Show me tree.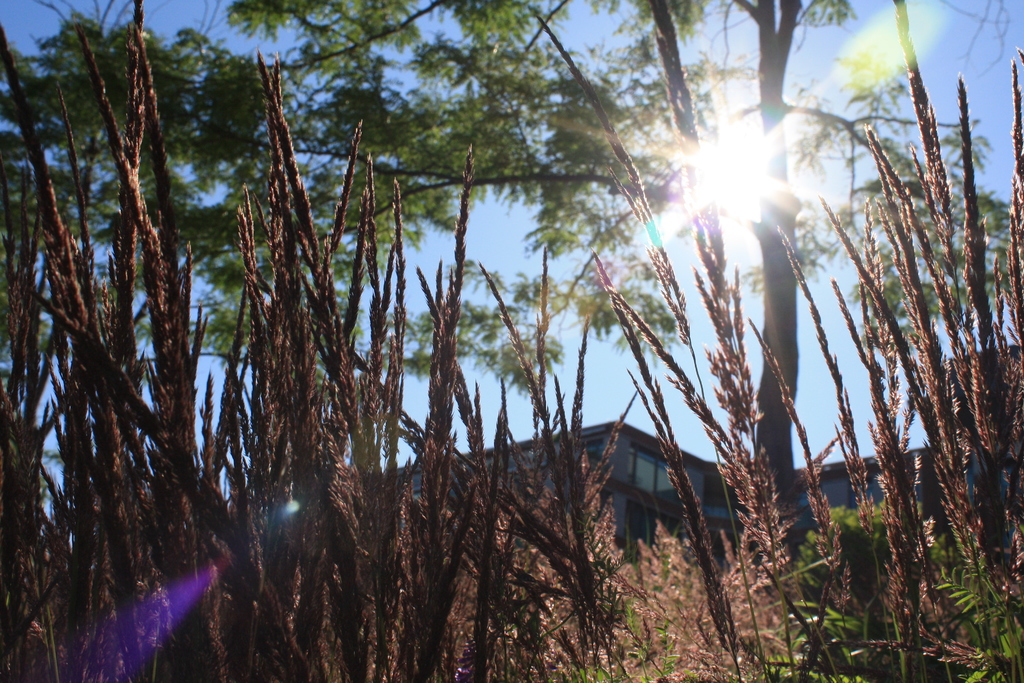
tree is here: region(2, 3, 1011, 554).
